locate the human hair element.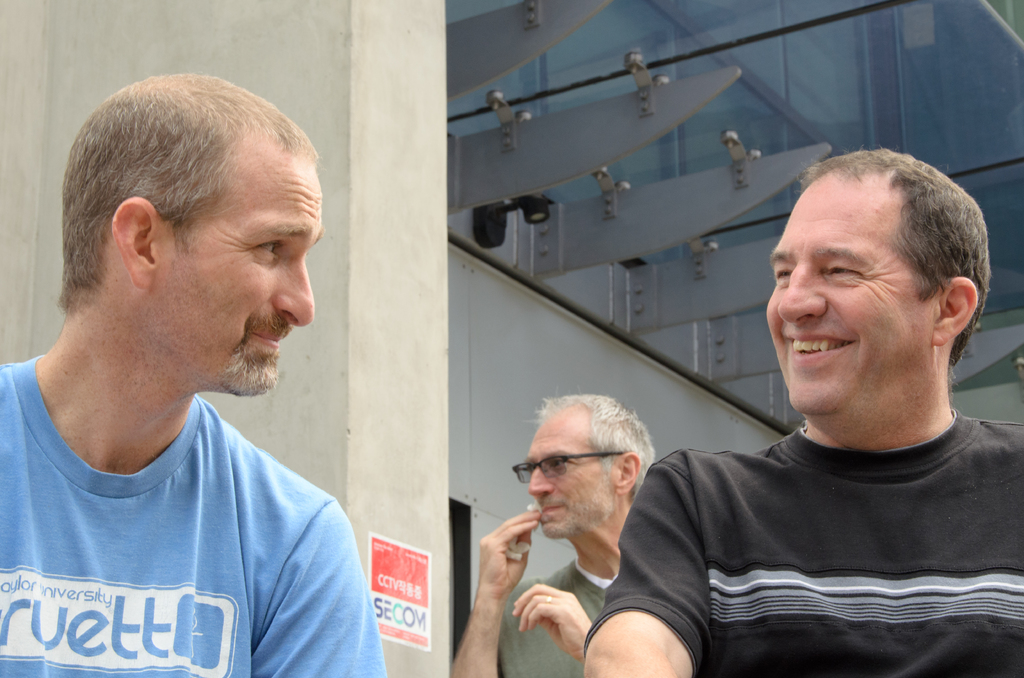
Element bbox: bbox=[67, 56, 299, 366].
